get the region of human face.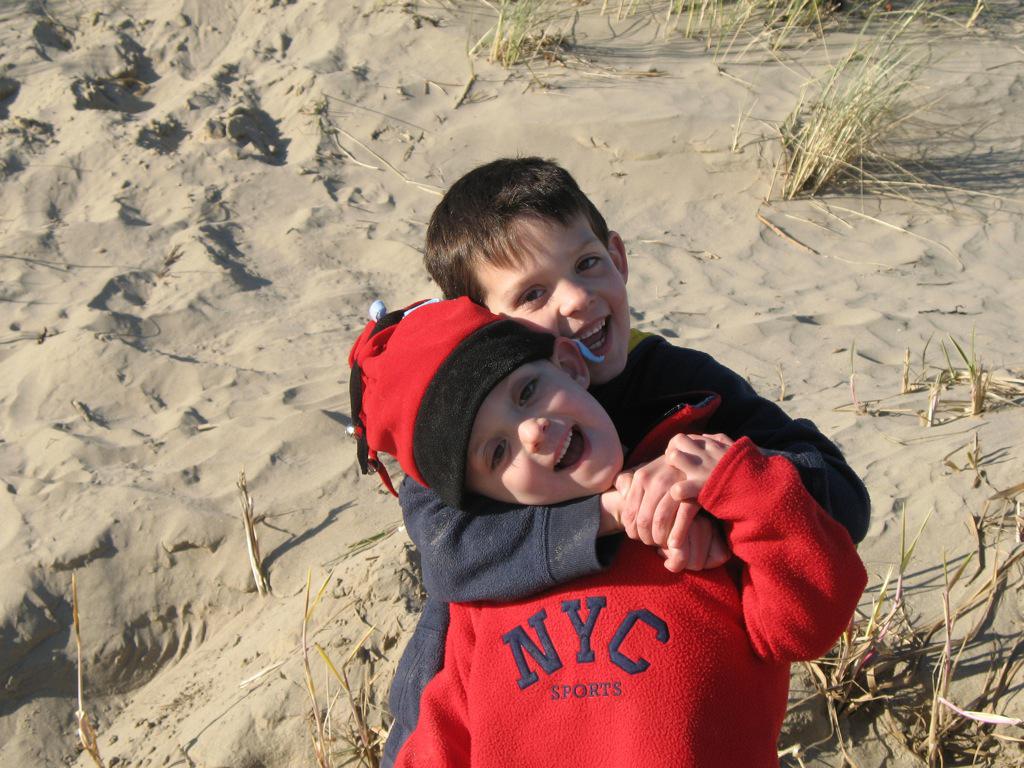
box(464, 217, 632, 379).
